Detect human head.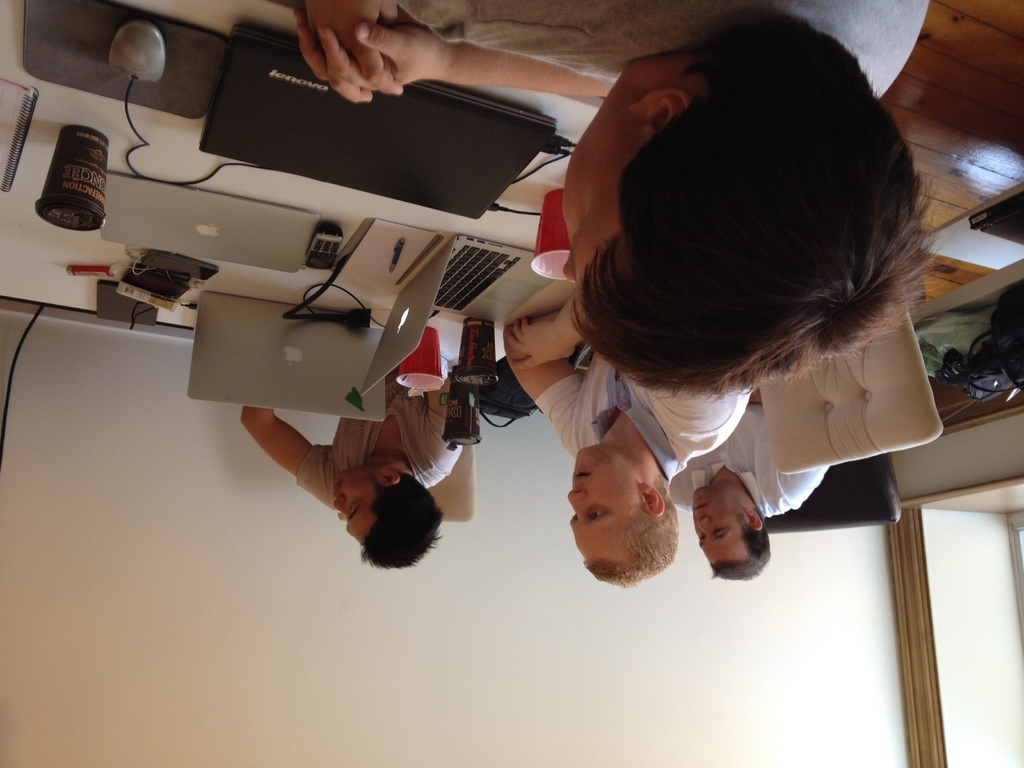
Detected at (x1=555, y1=12, x2=938, y2=405).
